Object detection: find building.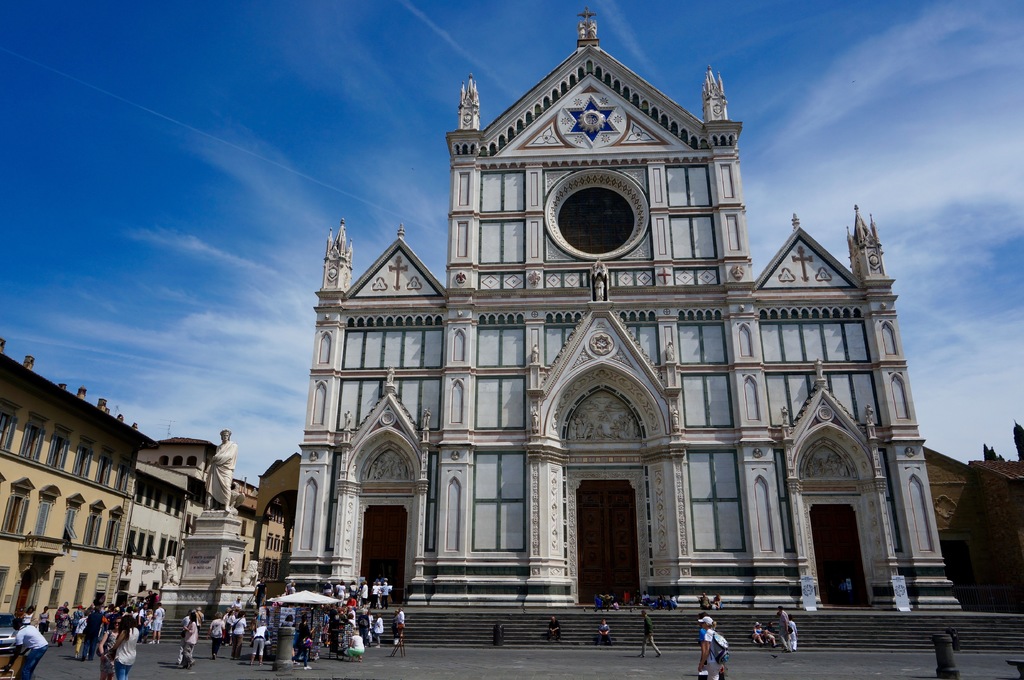
287:11:961:645.
